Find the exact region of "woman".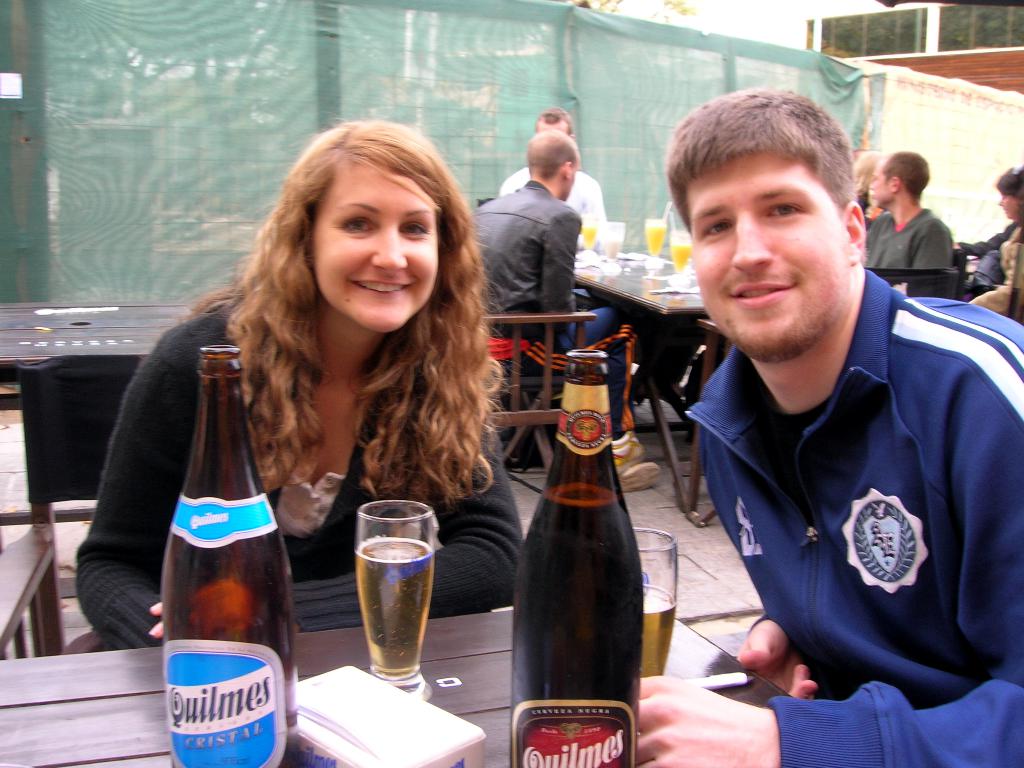
Exact region: 961 166 1023 324.
